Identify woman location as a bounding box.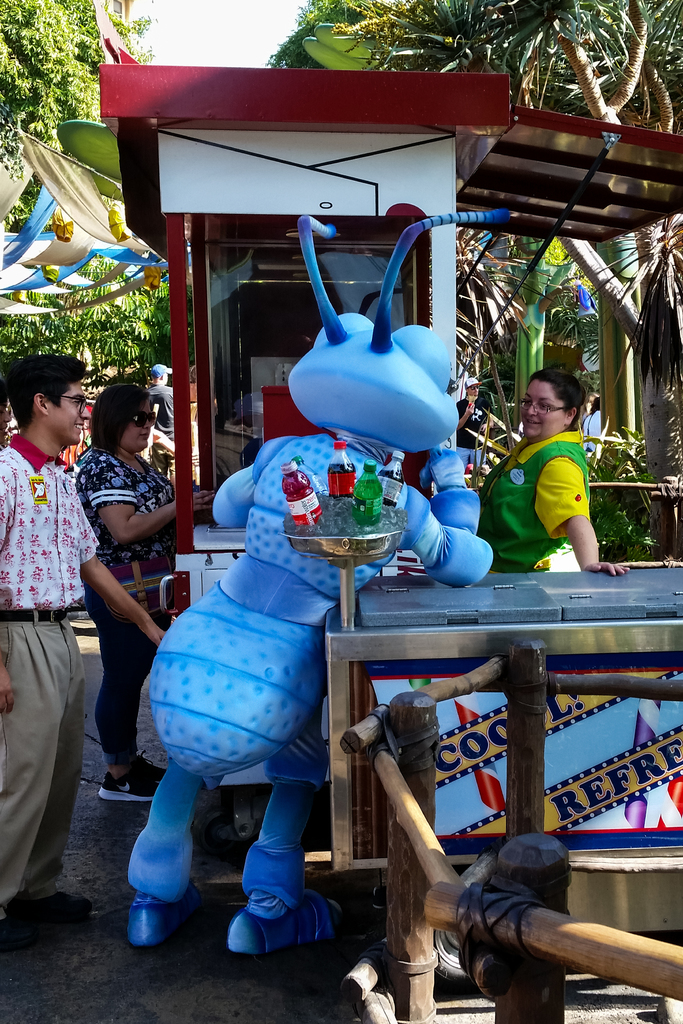
[x1=49, y1=374, x2=179, y2=826].
